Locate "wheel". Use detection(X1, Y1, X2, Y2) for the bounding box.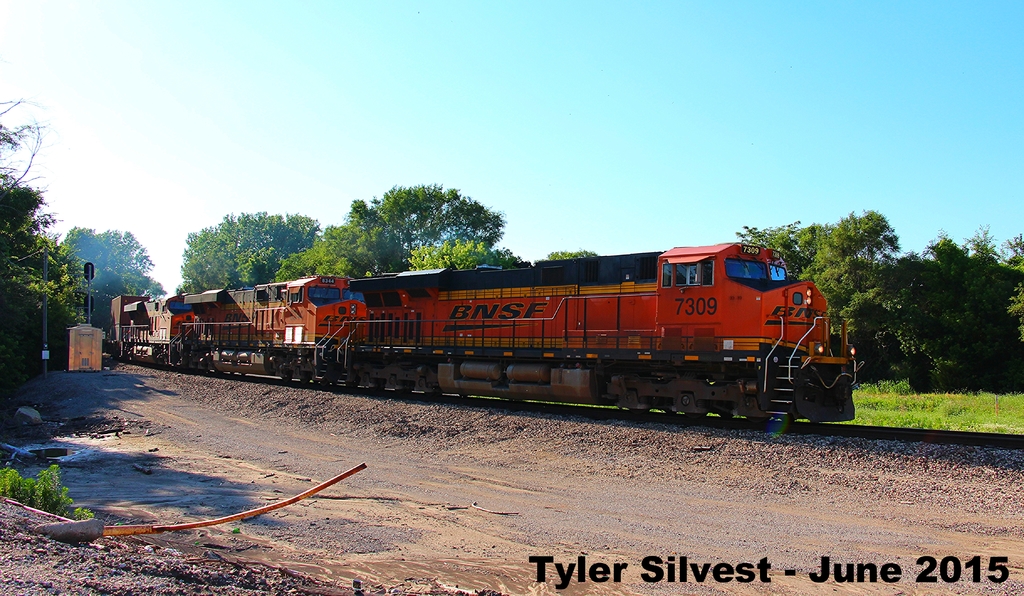
detection(298, 369, 311, 383).
